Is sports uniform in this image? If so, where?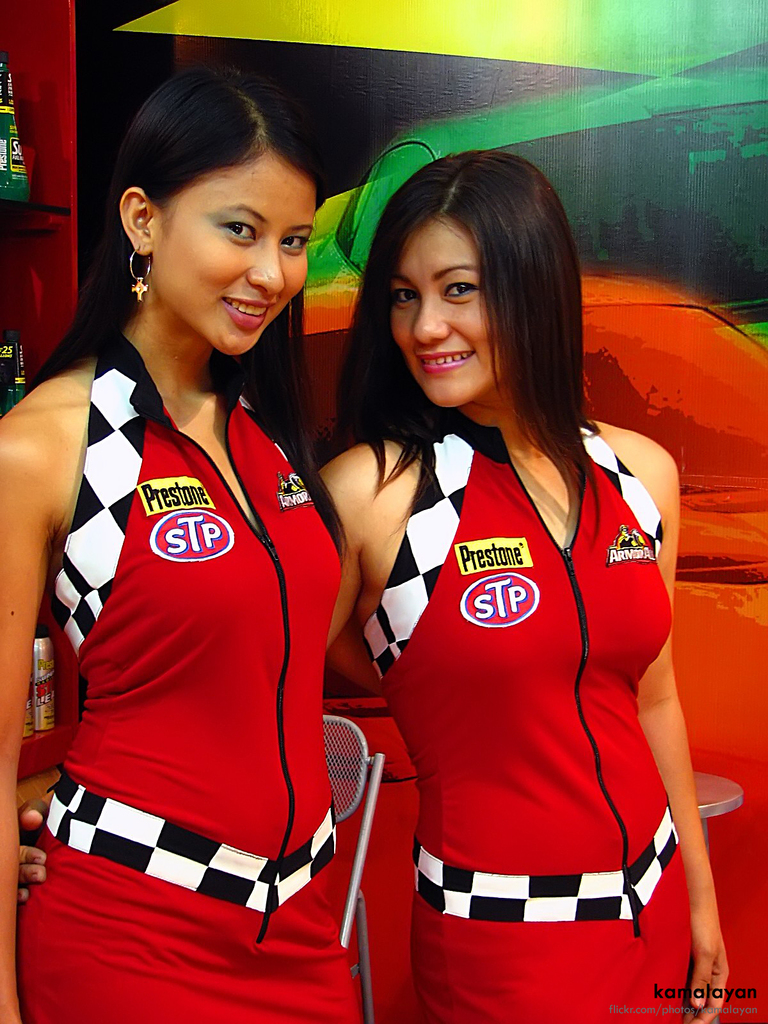
Yes, at [left=14, top=330, right=354, bottom=1023].
